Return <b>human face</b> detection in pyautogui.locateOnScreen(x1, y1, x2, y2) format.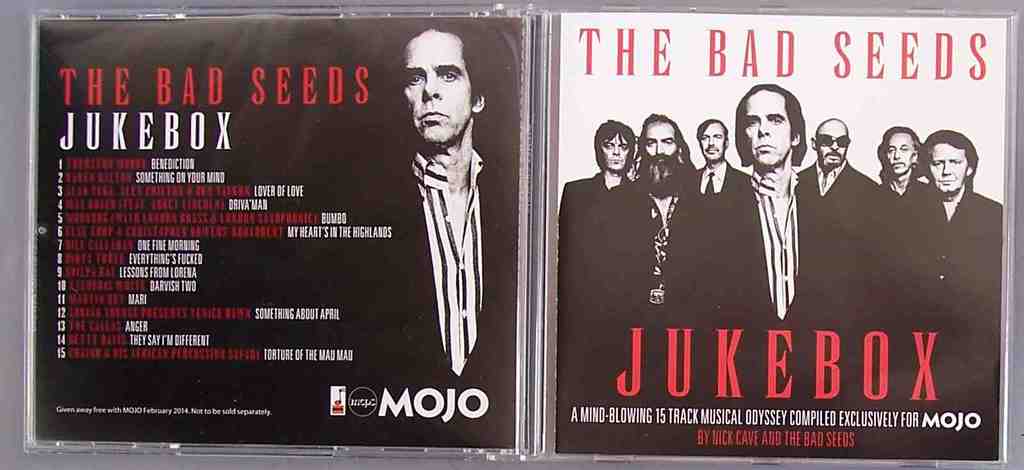
pyautogui.locateOnScreen(601, 132, 630, 172).
